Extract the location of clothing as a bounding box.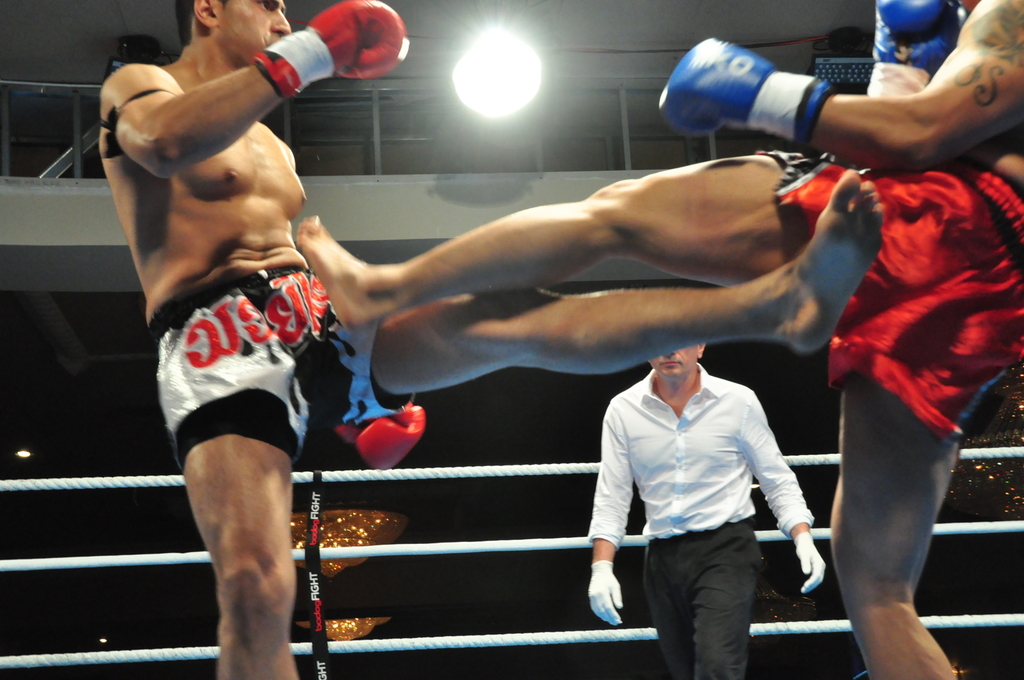
crop(139, 267, 417, 473).
